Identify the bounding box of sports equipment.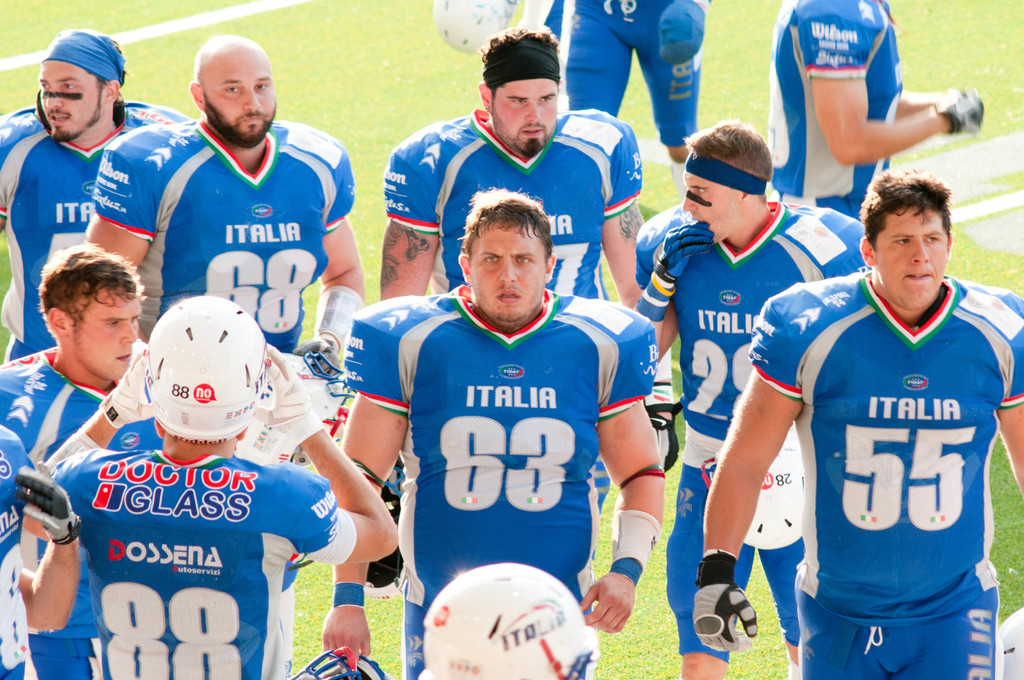
crop(286, 348, 361, 437).
